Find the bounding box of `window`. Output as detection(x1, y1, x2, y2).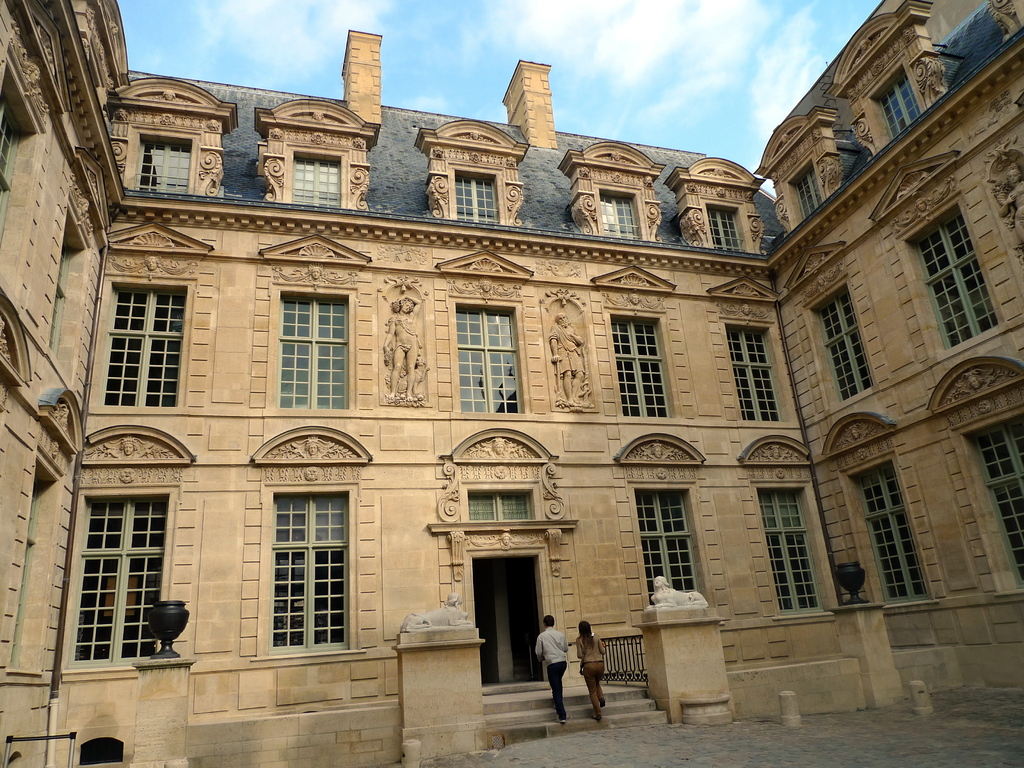
detection(786, 162, 824, 220).
